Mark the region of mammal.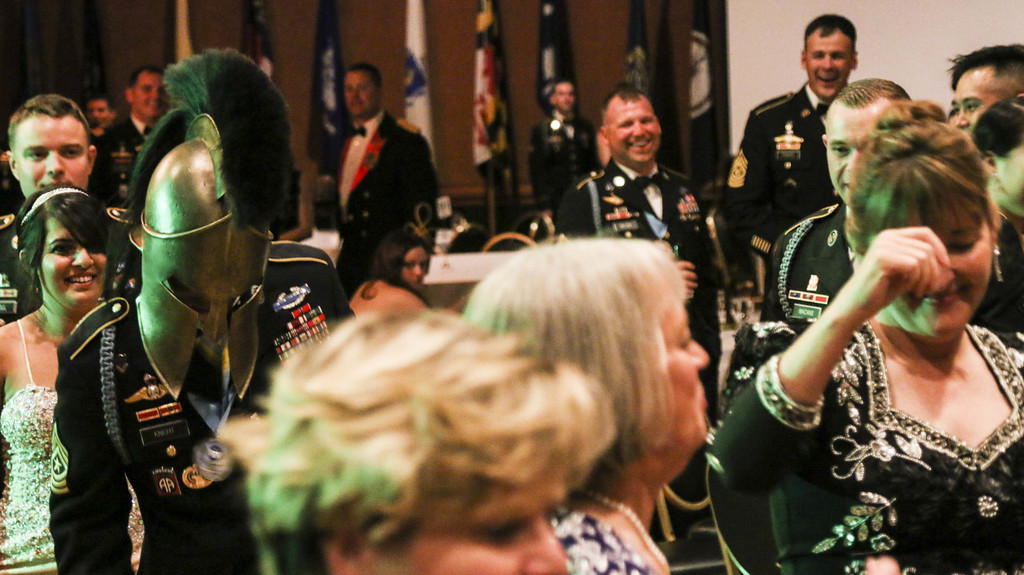
Region: select_region(79, 95, 124, 150).
